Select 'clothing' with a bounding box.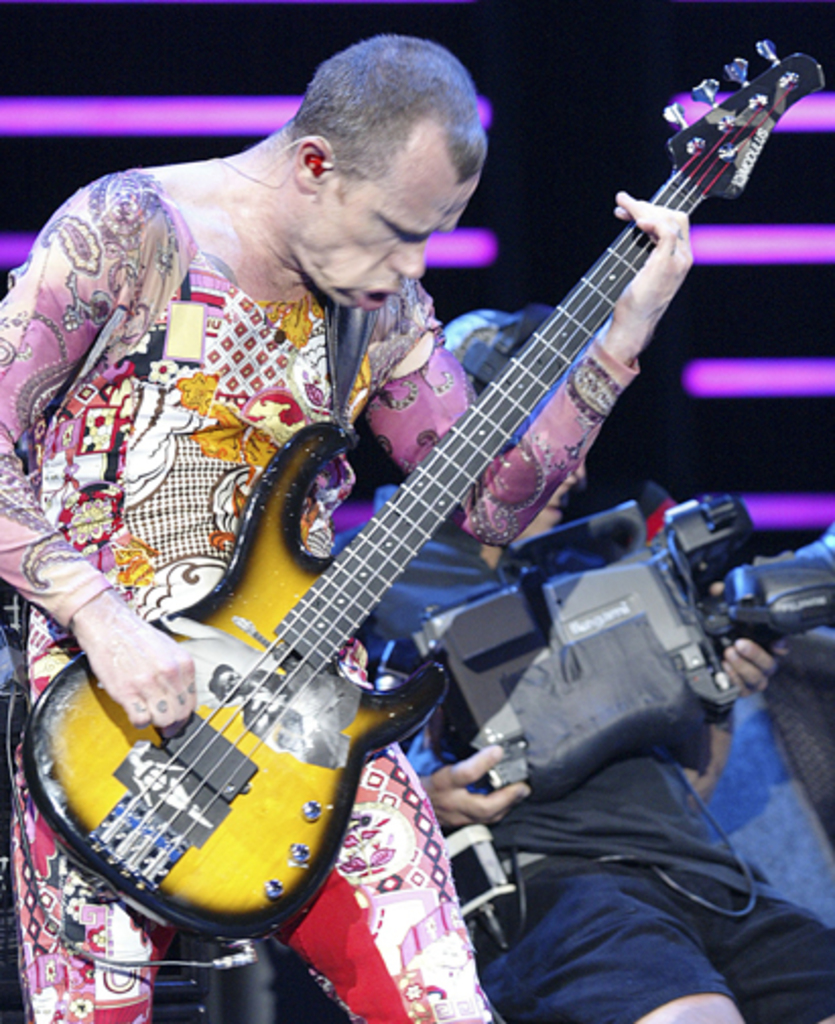
BBox(0, 171, 644, 1022).
